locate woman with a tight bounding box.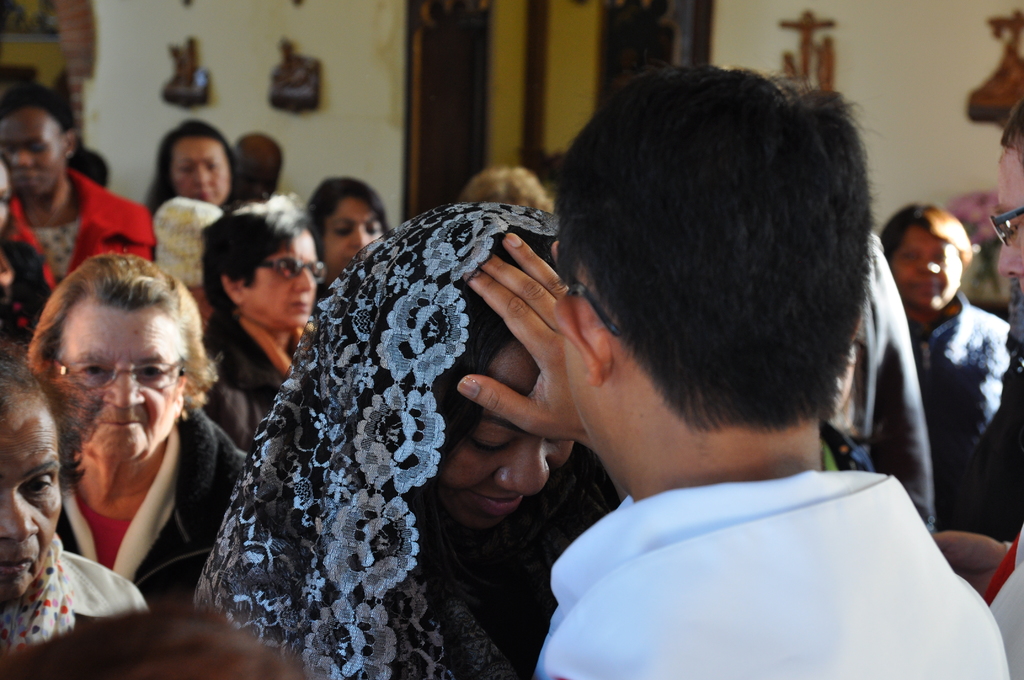
(left=31, top=249, right=249, bottom=607).
